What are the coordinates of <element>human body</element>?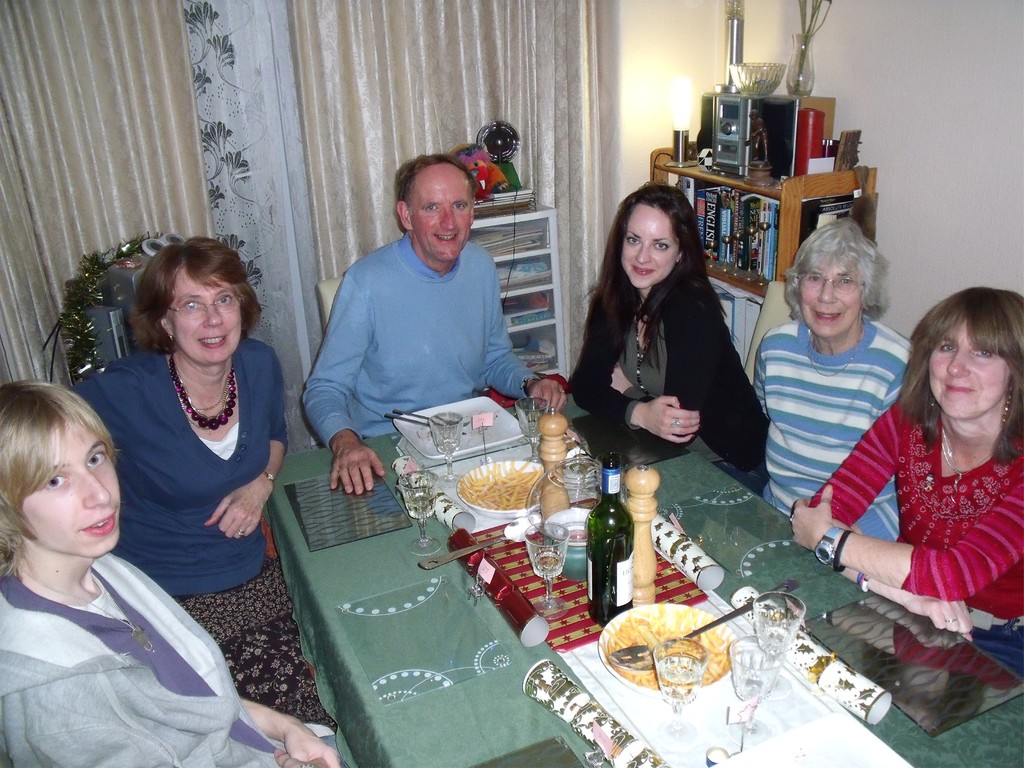
<bbox>753, 217, 913, 541</bbox>.
